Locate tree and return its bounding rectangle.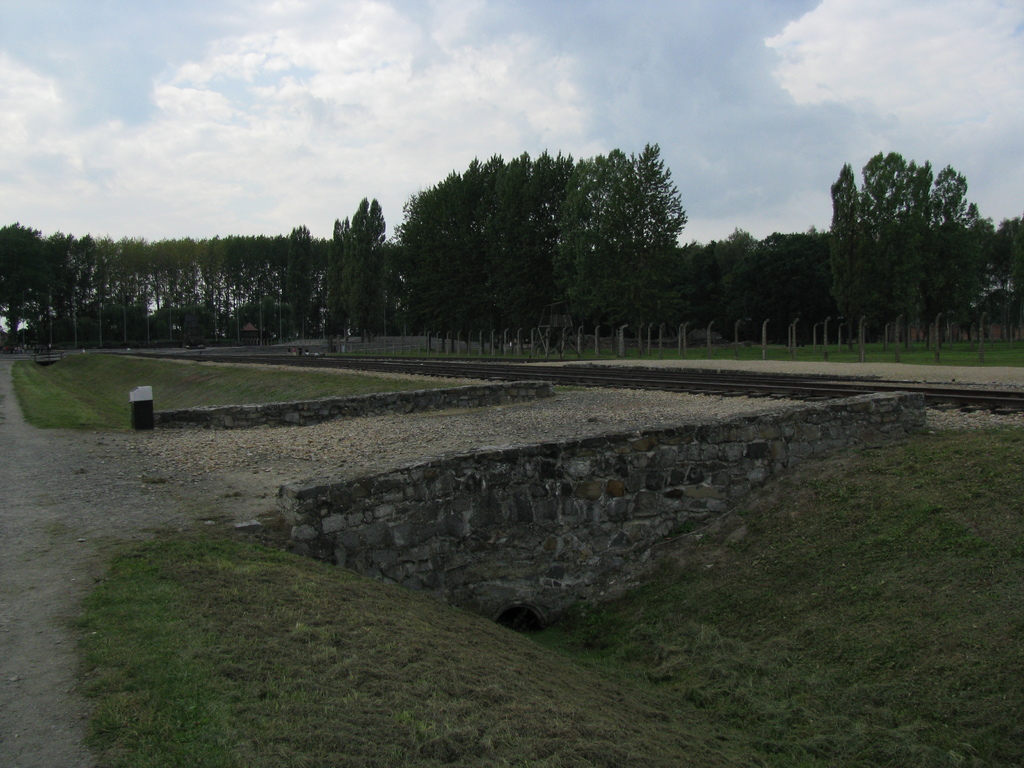
detection(566, 141, 684, 343).
